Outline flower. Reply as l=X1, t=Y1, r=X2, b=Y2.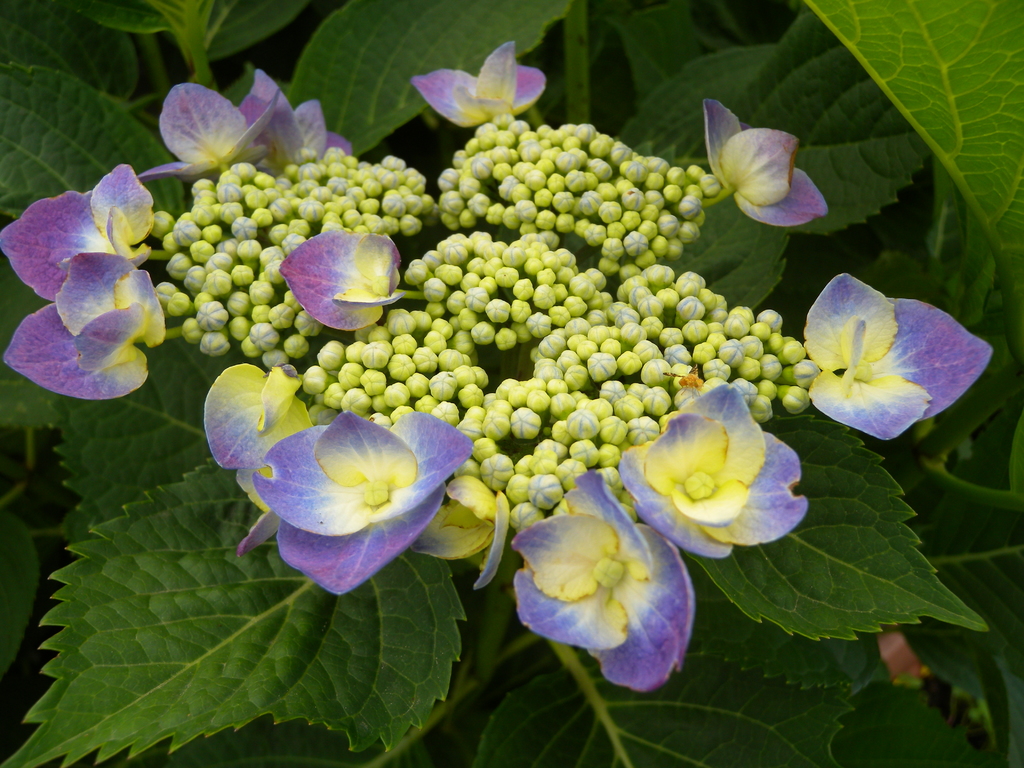
l=708, t=97, r=837, b=221.
